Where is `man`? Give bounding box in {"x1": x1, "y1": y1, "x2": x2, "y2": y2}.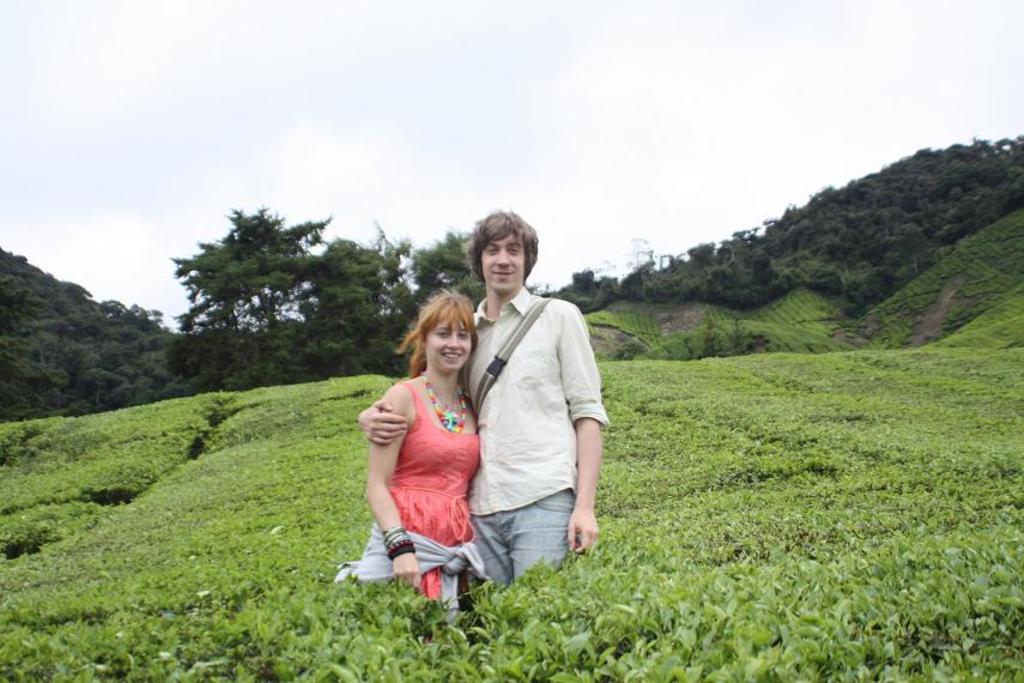
{"x1": 454, "y1": 211, "x2": 610, "y2": 611}.
